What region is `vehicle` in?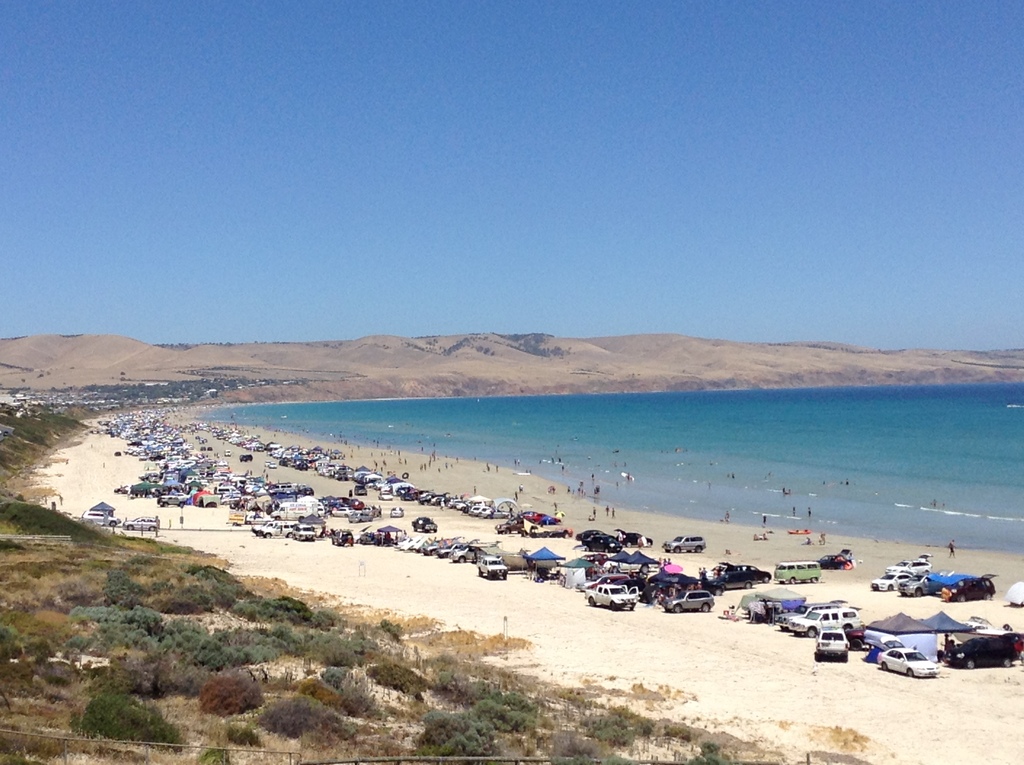
bbox(817, 551, 854, 570).
